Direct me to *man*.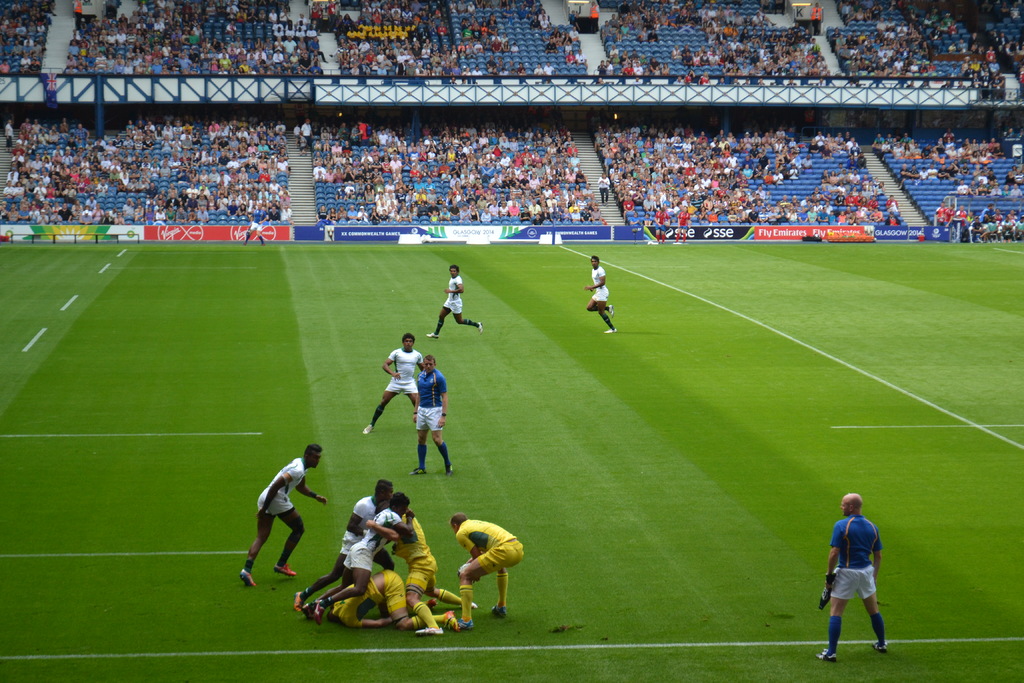
Direction: crop(924, 161, 937, 181).
